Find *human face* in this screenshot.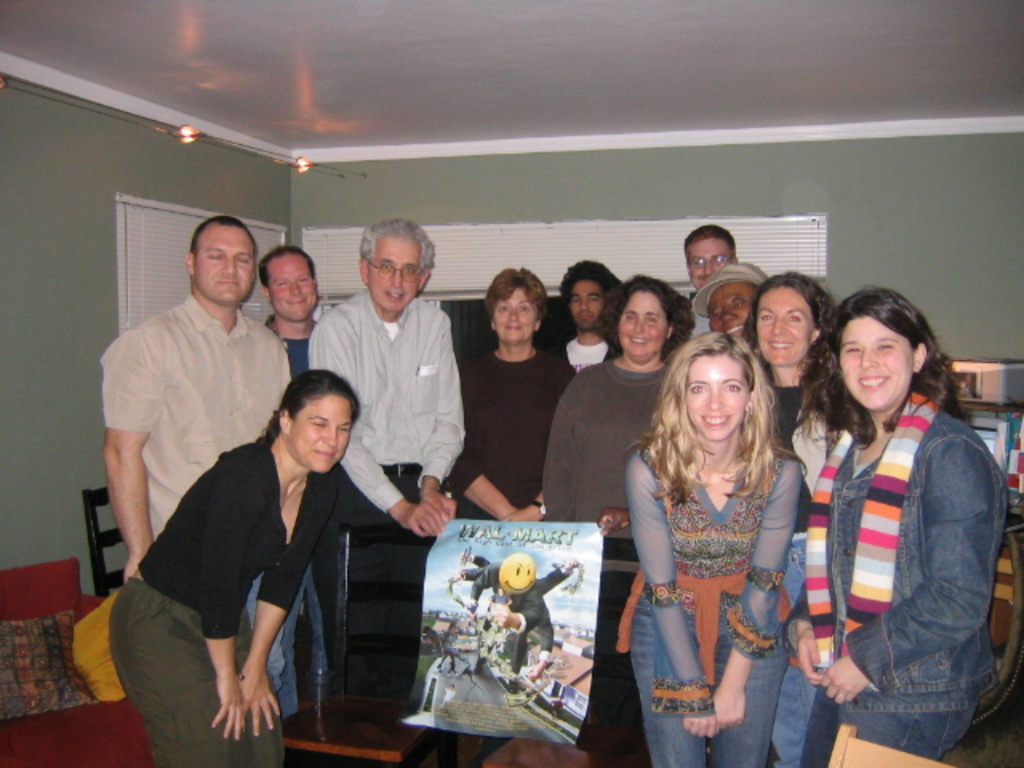
The bounding box for *human face* is 686, 355, 747, 438.
